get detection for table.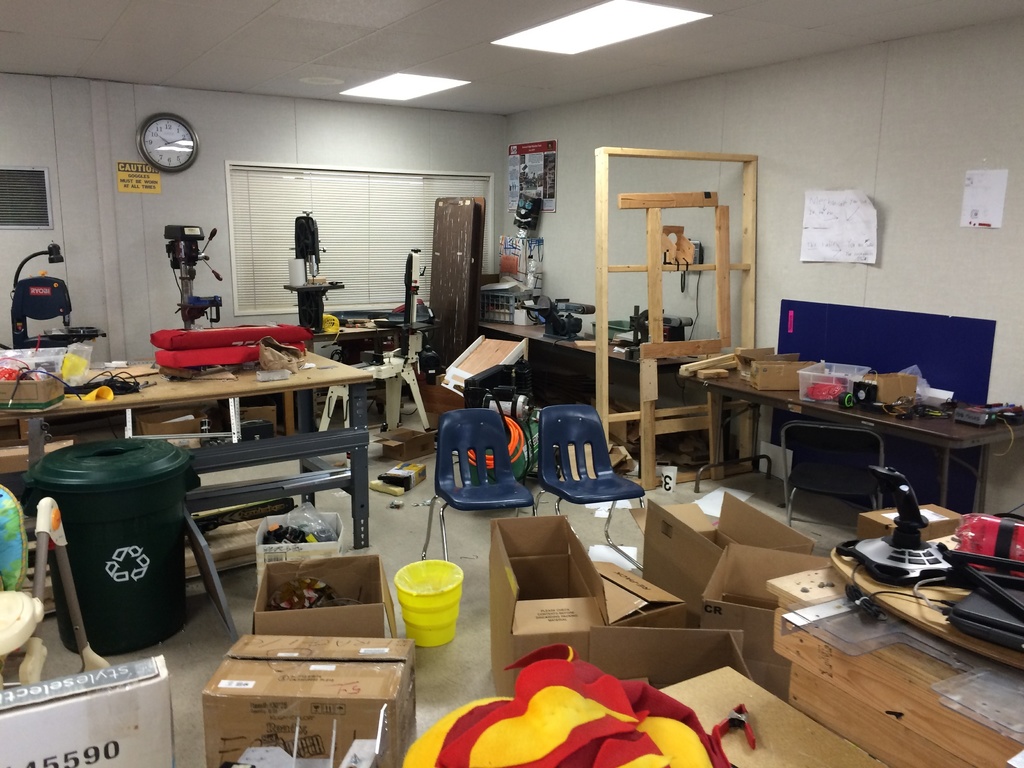
Detection: (left=312, top=324, right=447, bottom=365).
